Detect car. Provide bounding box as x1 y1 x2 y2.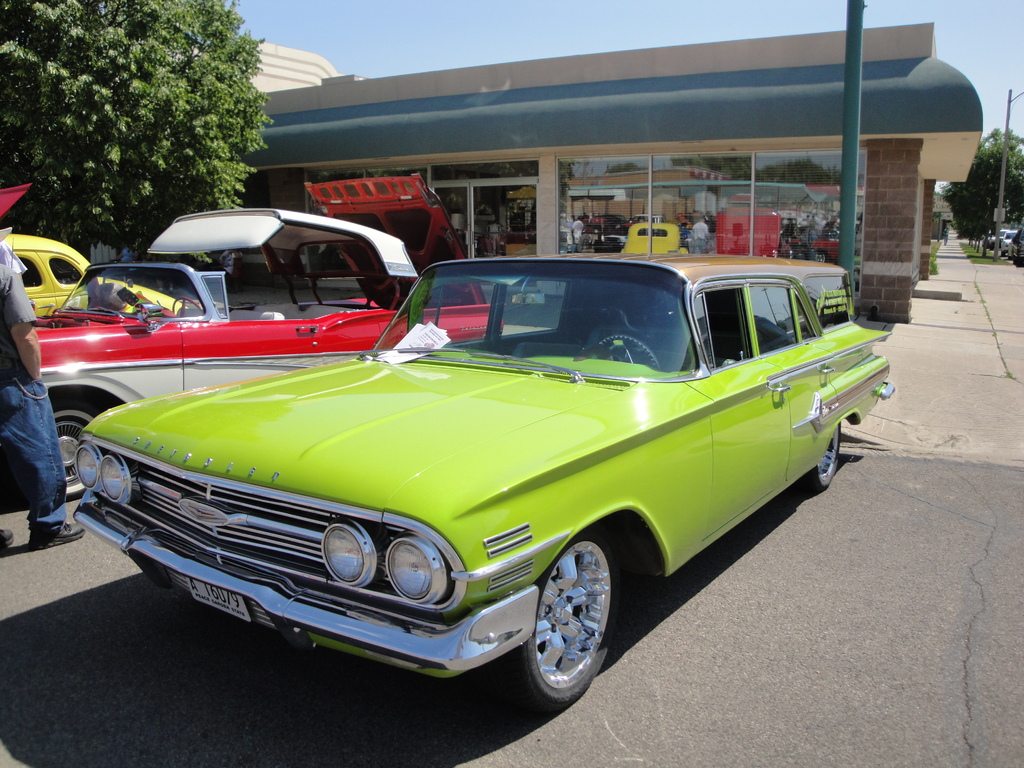
74 248 896 717.
